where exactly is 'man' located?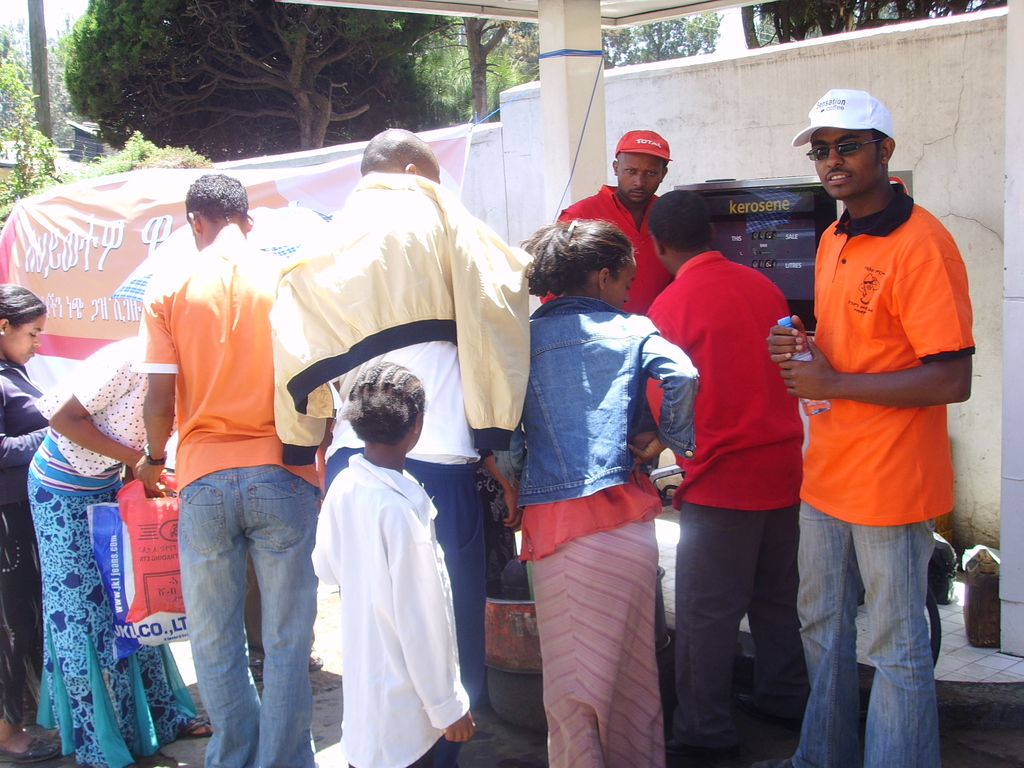
Its bounding box is [765,86,976,767].
